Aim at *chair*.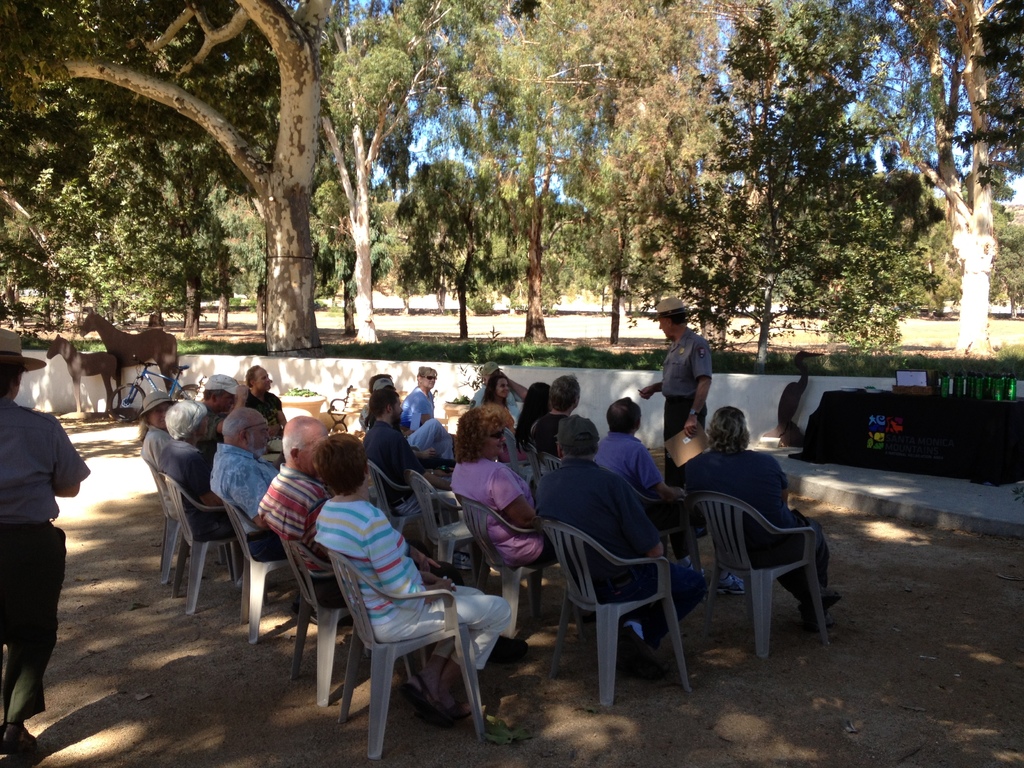
Aimed at l=369, t=465, r=424, b=539.
